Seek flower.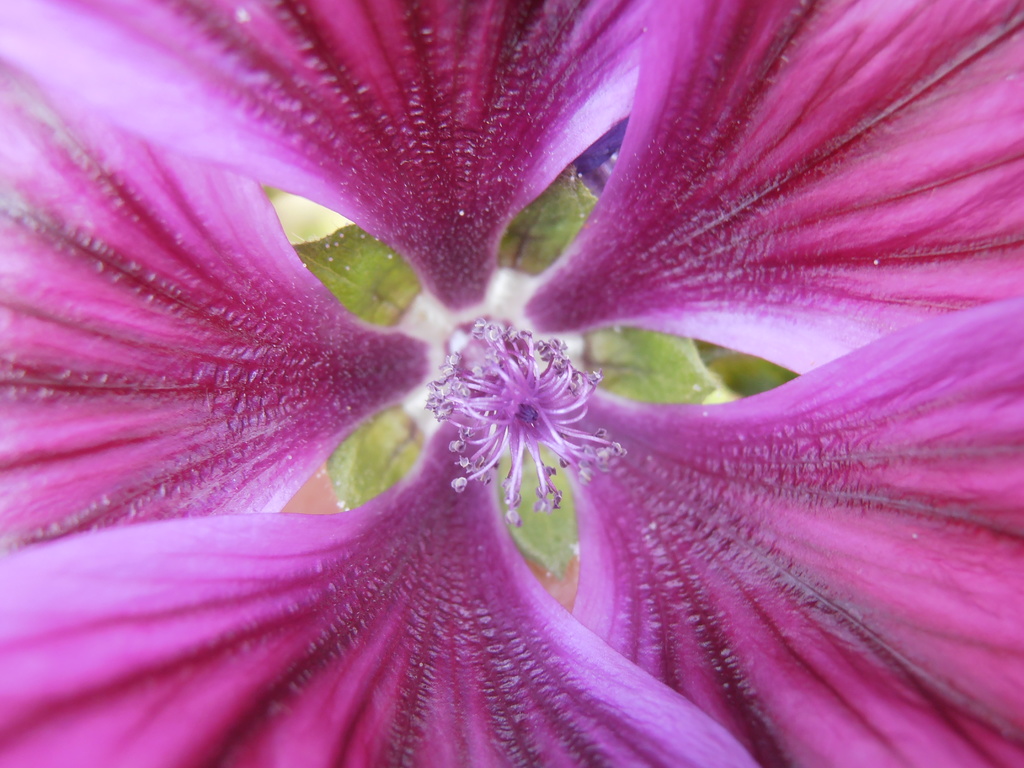
(0, 0, 1023, 767).
